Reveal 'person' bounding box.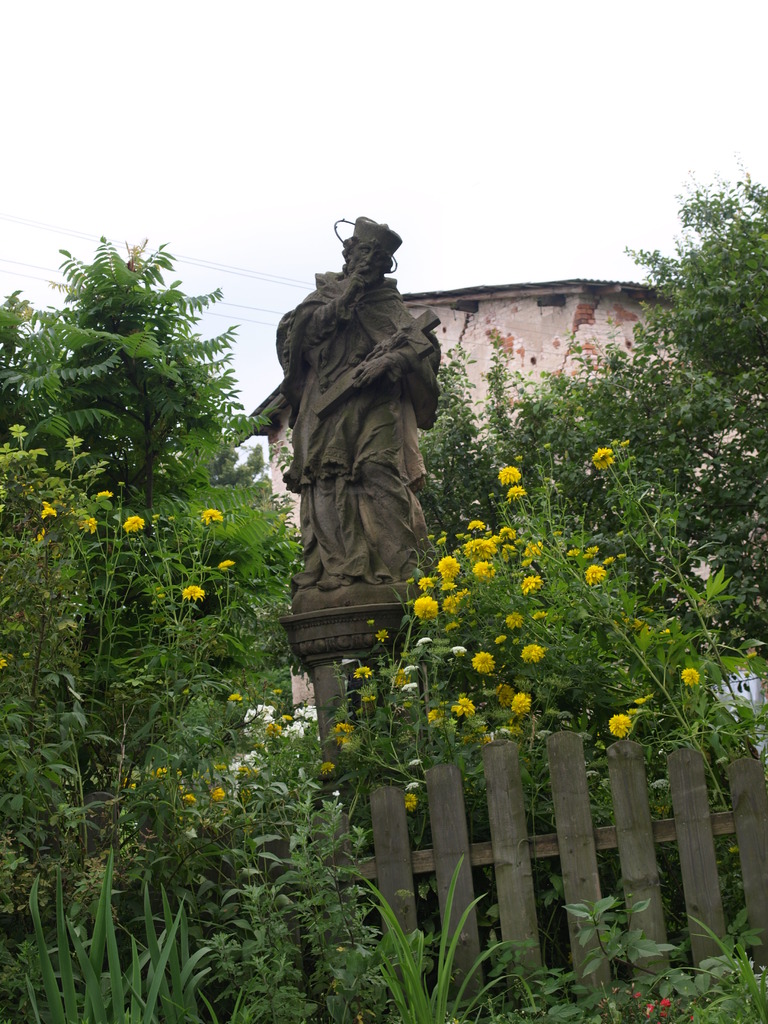
Revealed: (x1=273, y1=214, x2=444, y2=590).
